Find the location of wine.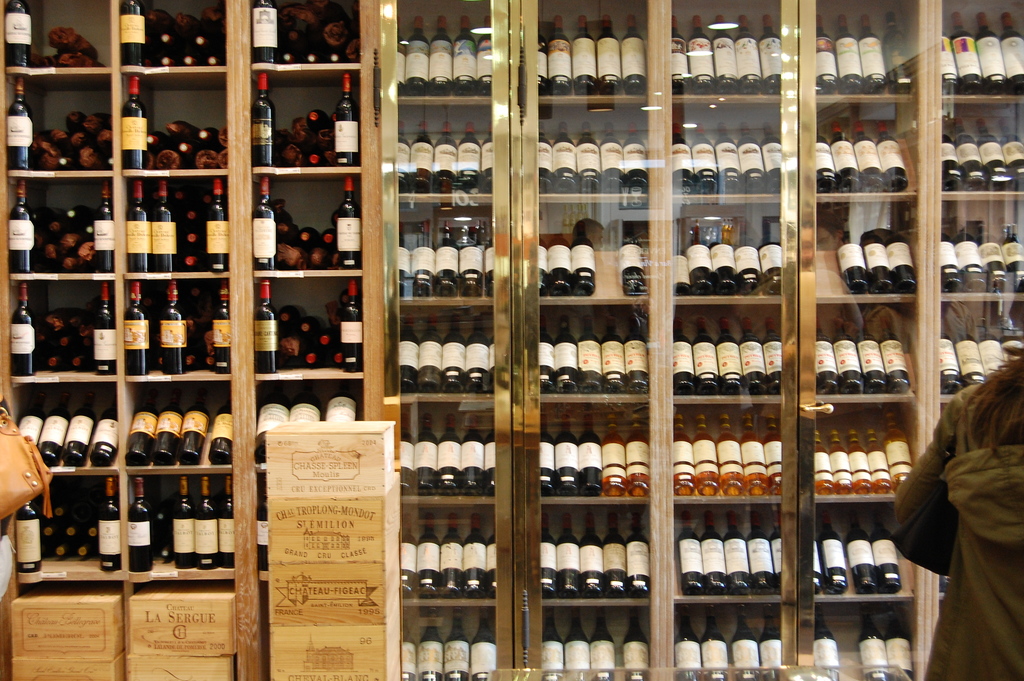
Location: 307 151 322 168.
